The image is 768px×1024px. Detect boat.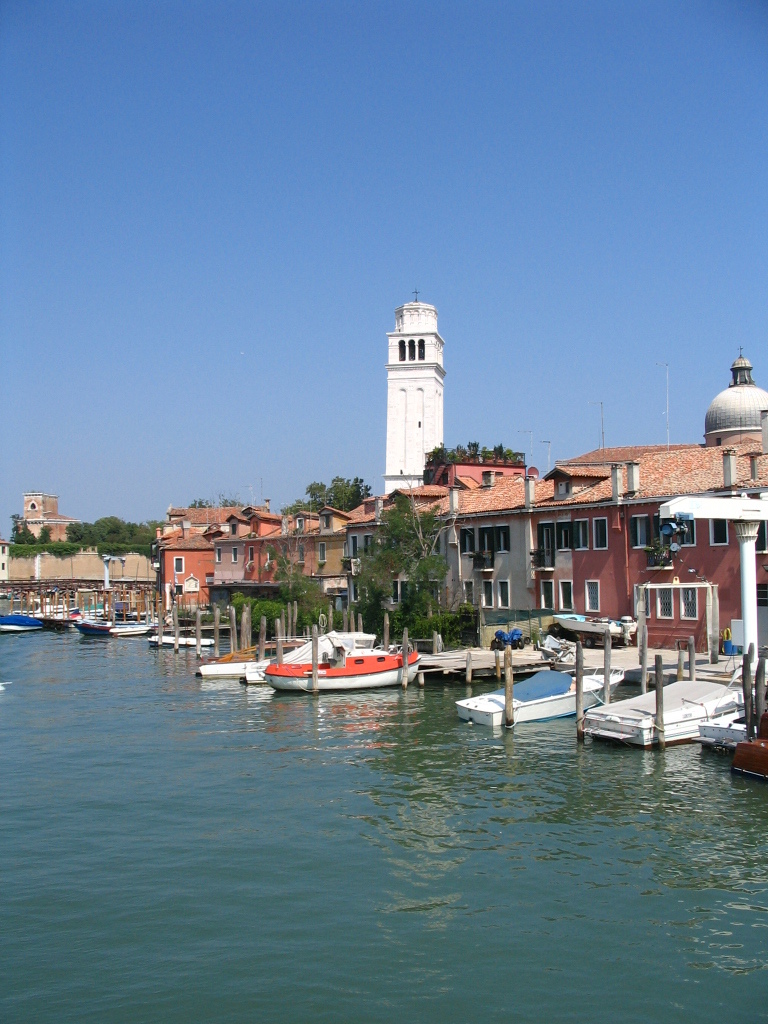
Detection: rect(257, 625, 430, 691).
